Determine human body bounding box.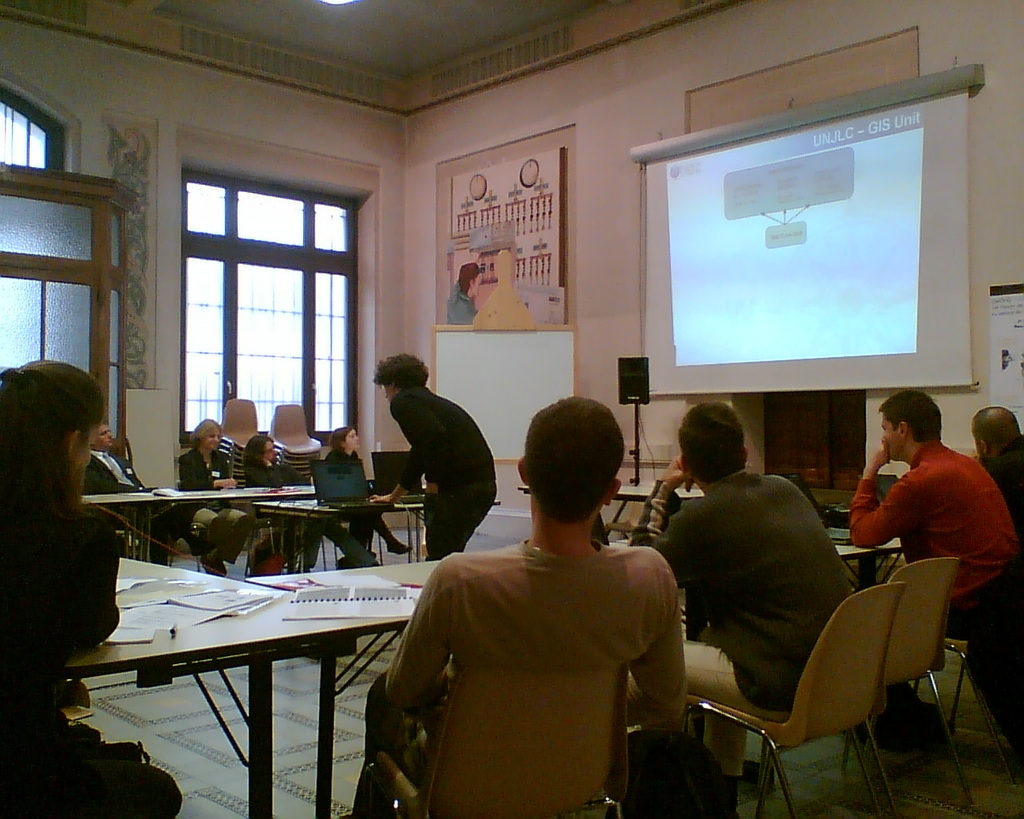
Determined: 626:393:870:706.
